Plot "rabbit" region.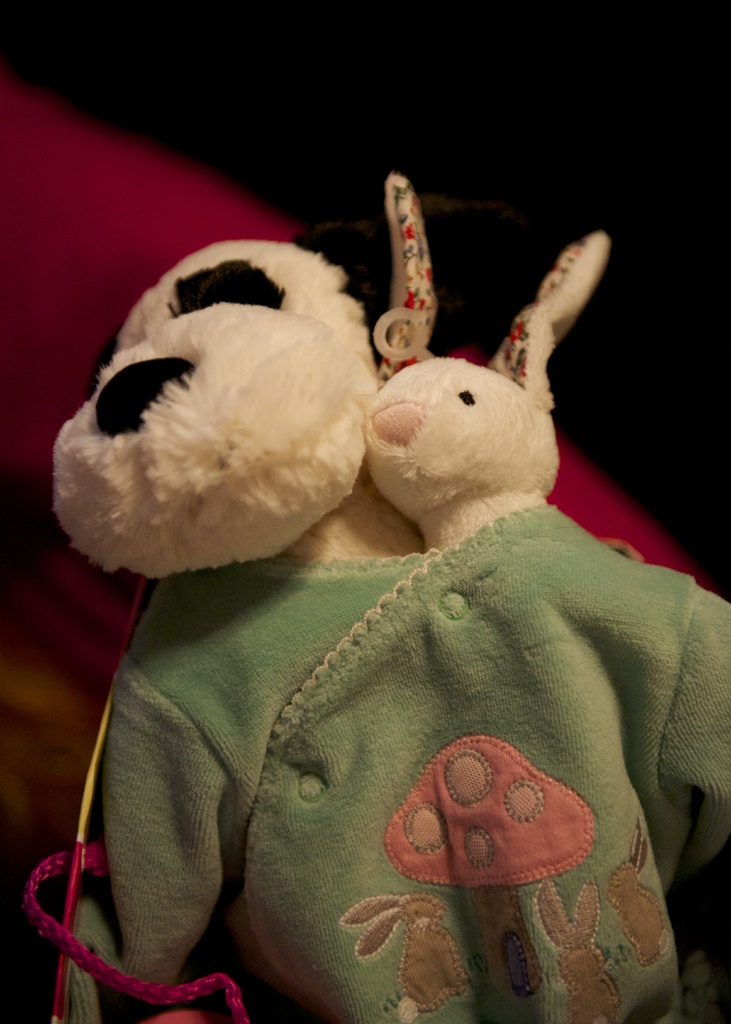
Plotted at x1=361, y1=172, x2=610, y2=554.
